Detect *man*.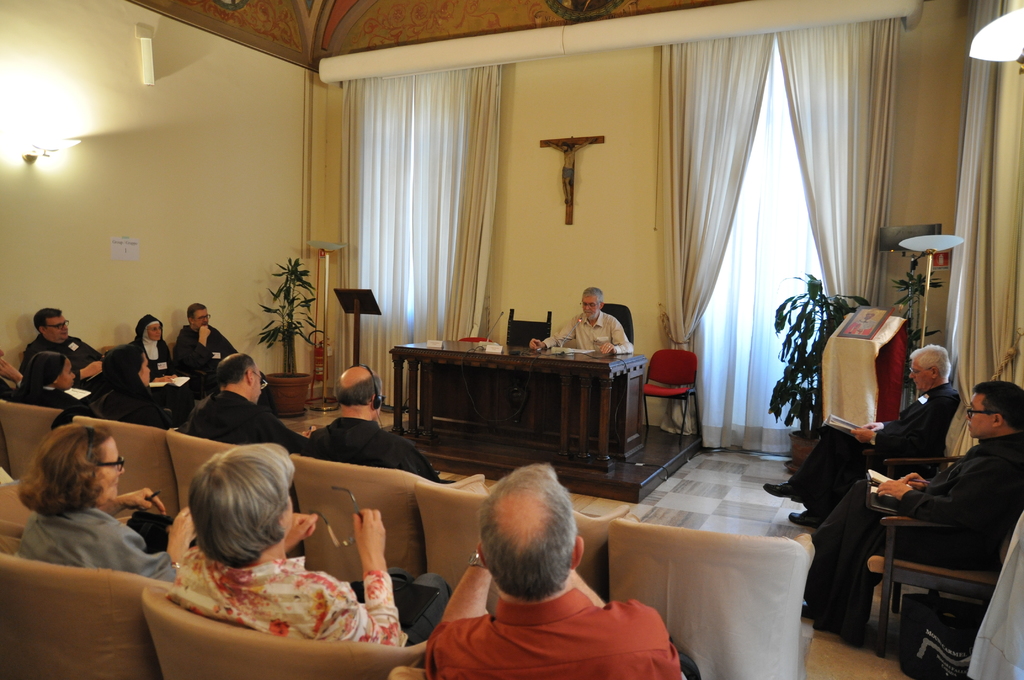
Detected at box(21, 308, 102, 388).
